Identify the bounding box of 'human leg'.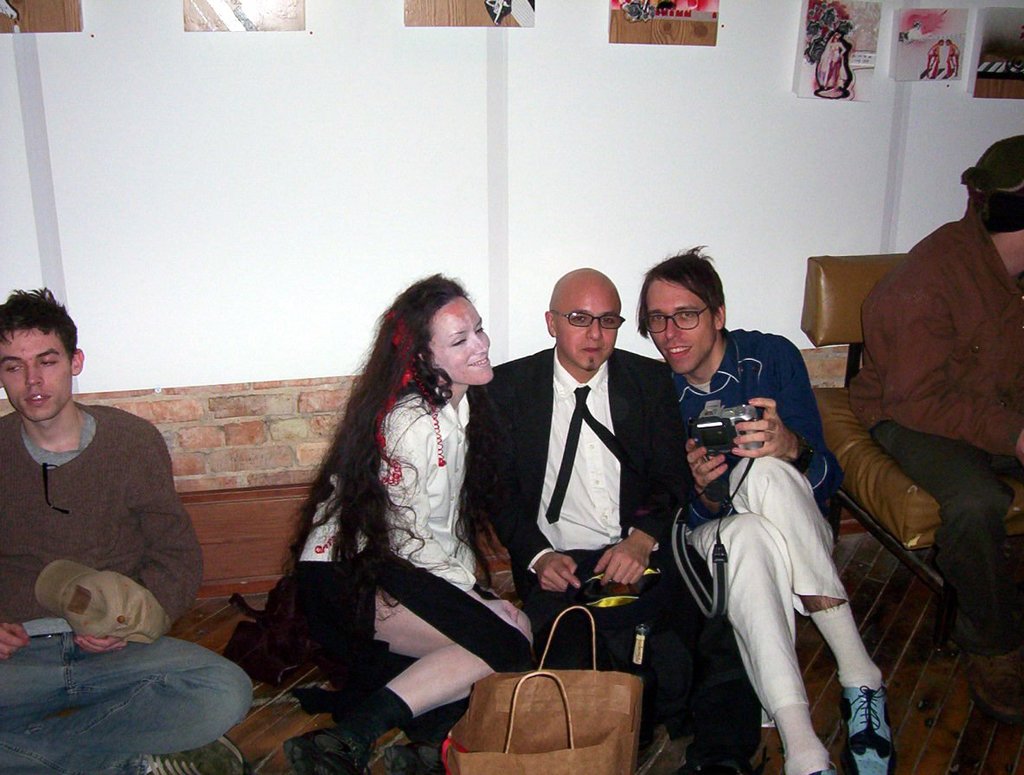
region(867, 417, 1020, 719).
